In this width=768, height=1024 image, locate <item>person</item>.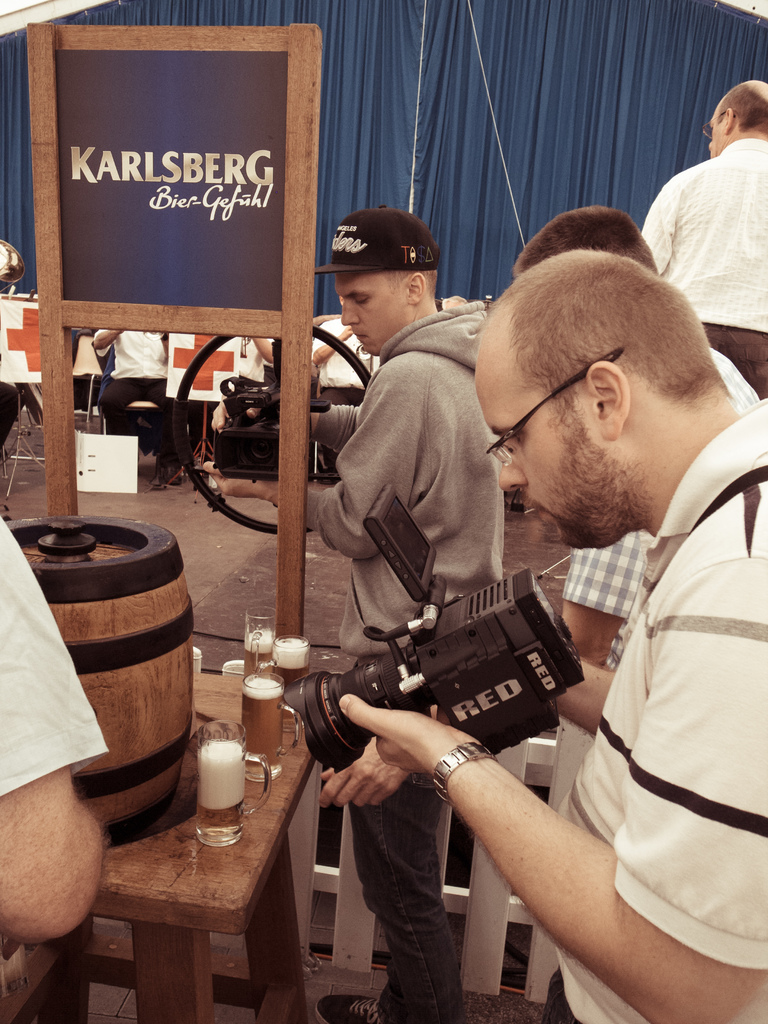
Bounding box: (512, 207, 758, 673).
